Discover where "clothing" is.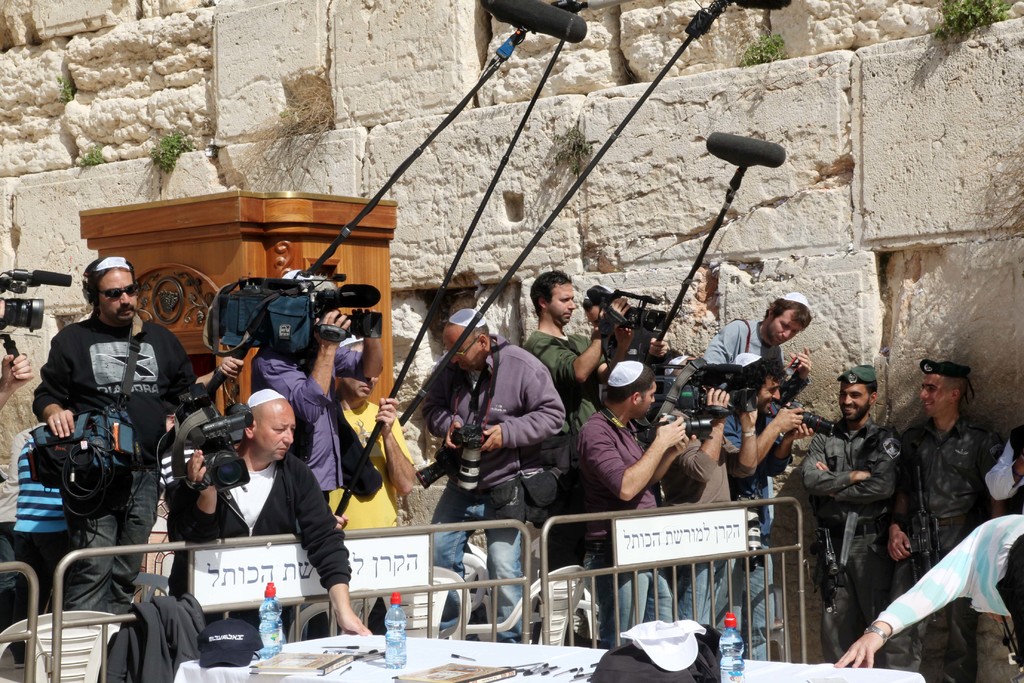
Discovered at [x1=870, y1=488, x2=1023, y2=673].
